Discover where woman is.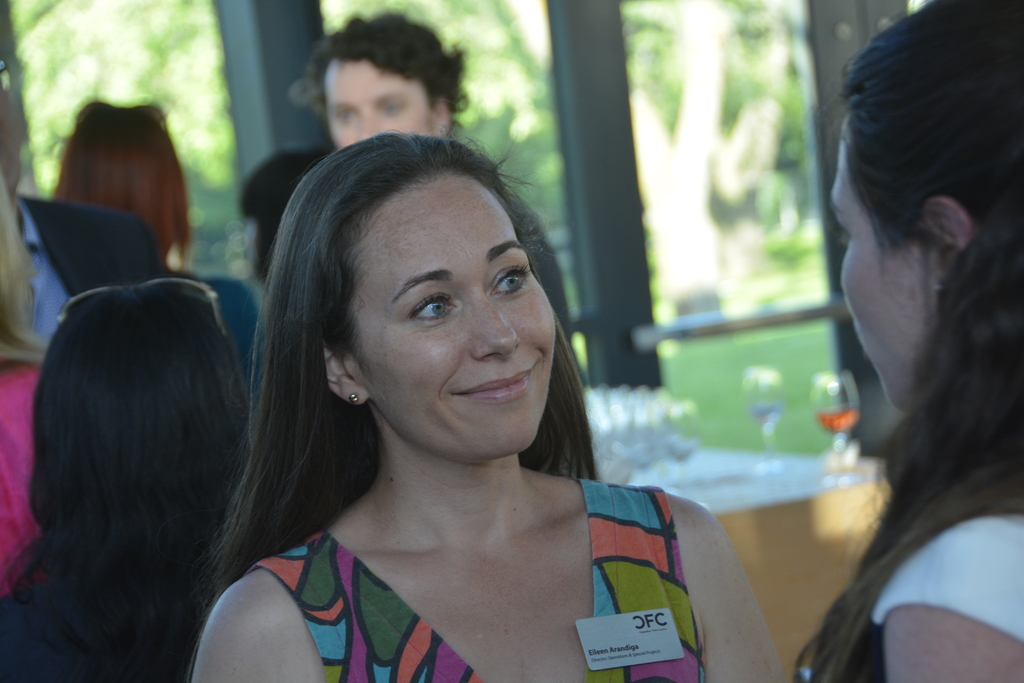
Discovered at bbox=[0, 167, 56, 611].
